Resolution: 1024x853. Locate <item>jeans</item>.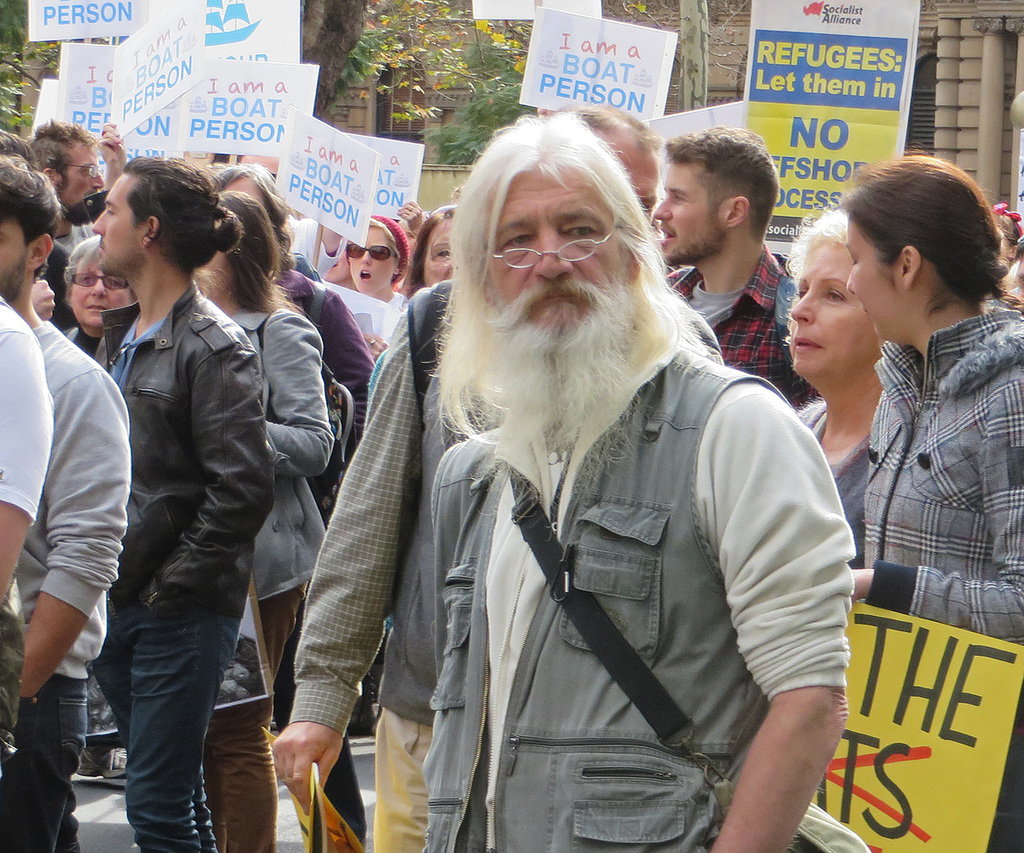
[left=87, top=594, right=222, bottom=852].
